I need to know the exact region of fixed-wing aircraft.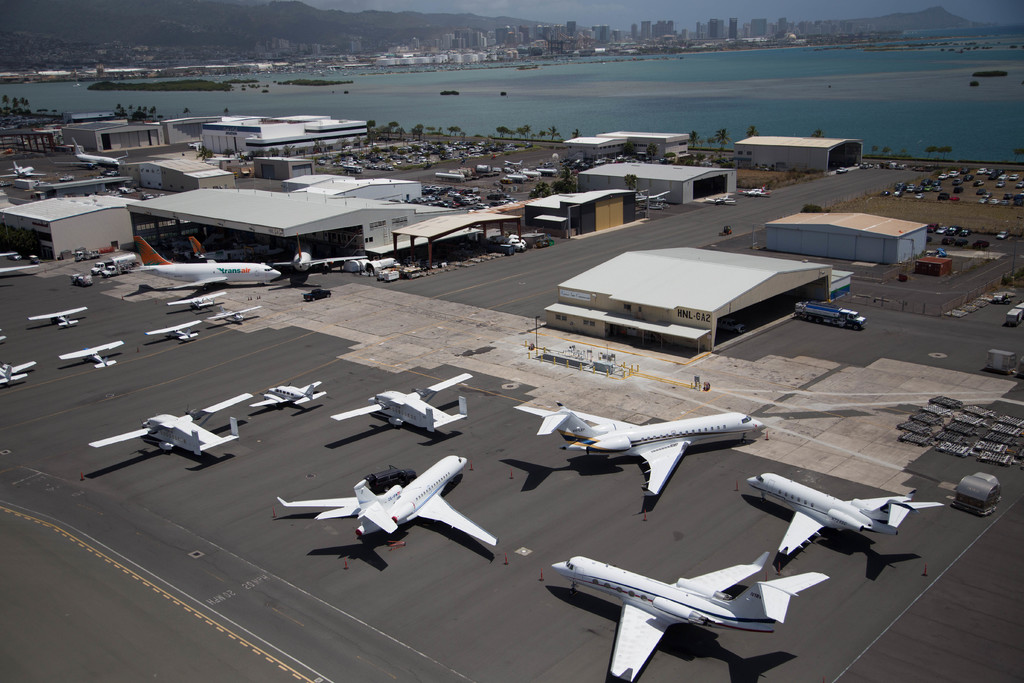
Region: detection(168, 292, 226, 309).
